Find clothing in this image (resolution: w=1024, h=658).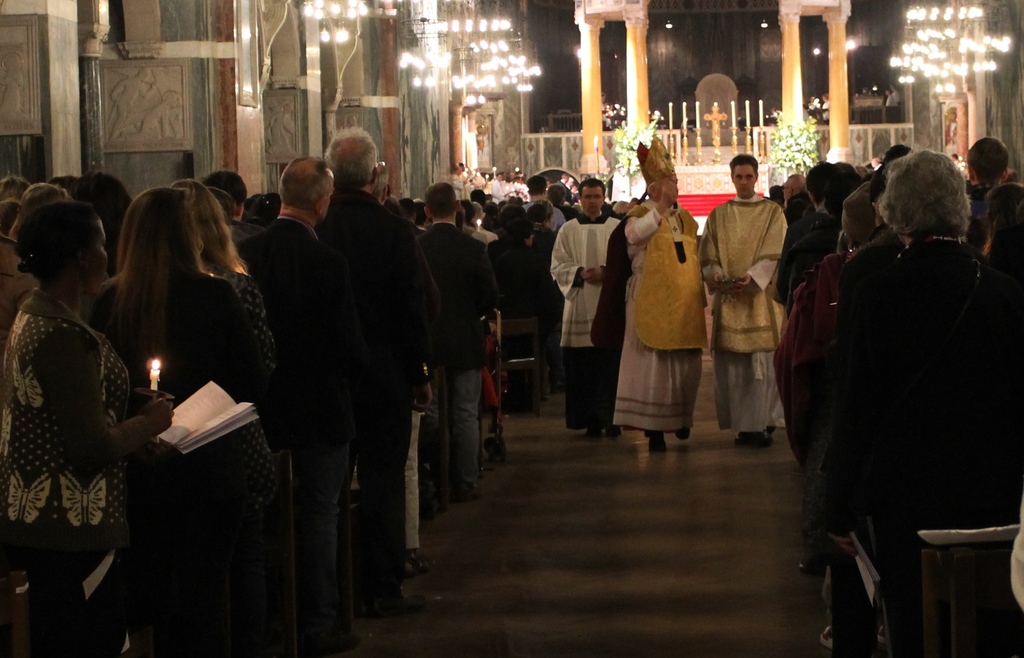
locate(317, 190, 437, 605).
